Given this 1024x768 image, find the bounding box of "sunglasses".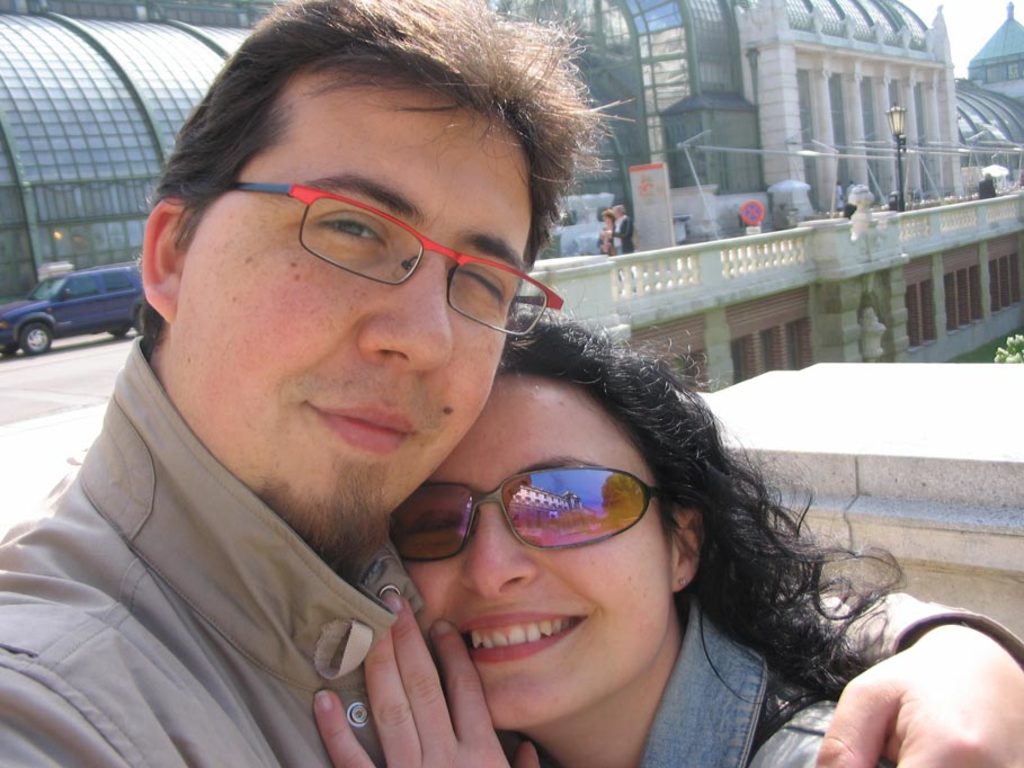
left=385, top=464, right=667, bottom=563.
